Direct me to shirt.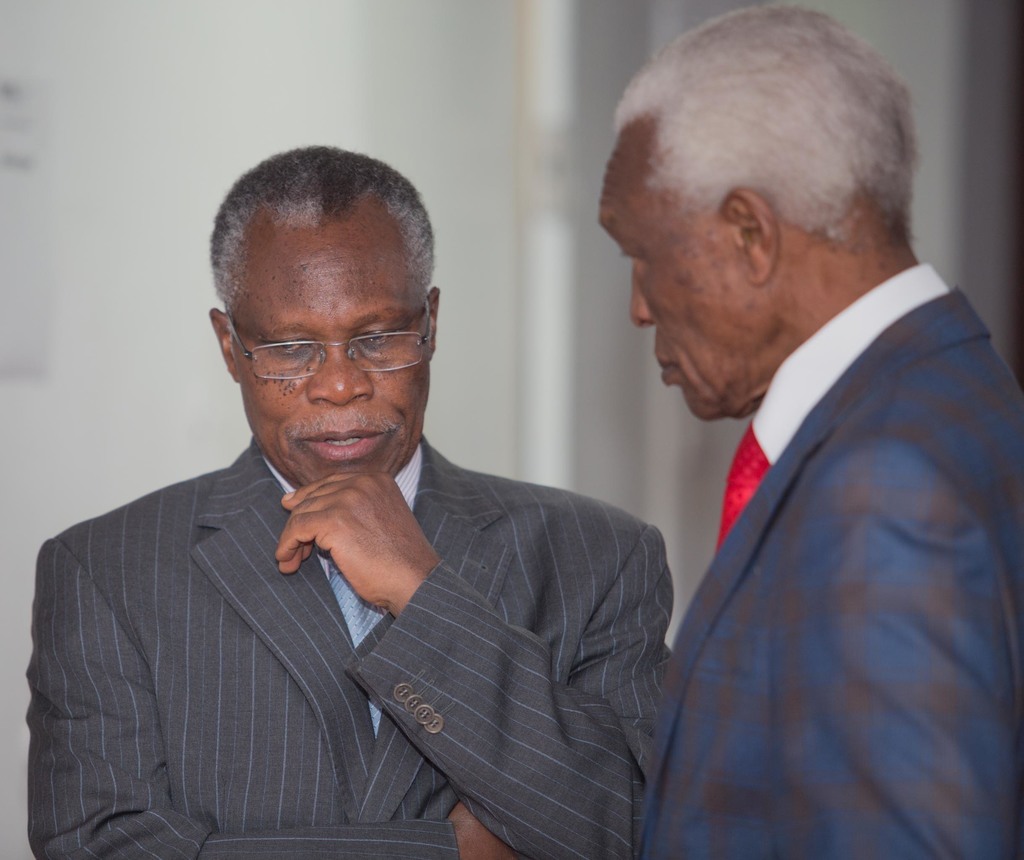
Direction: [260,442,421,742].
